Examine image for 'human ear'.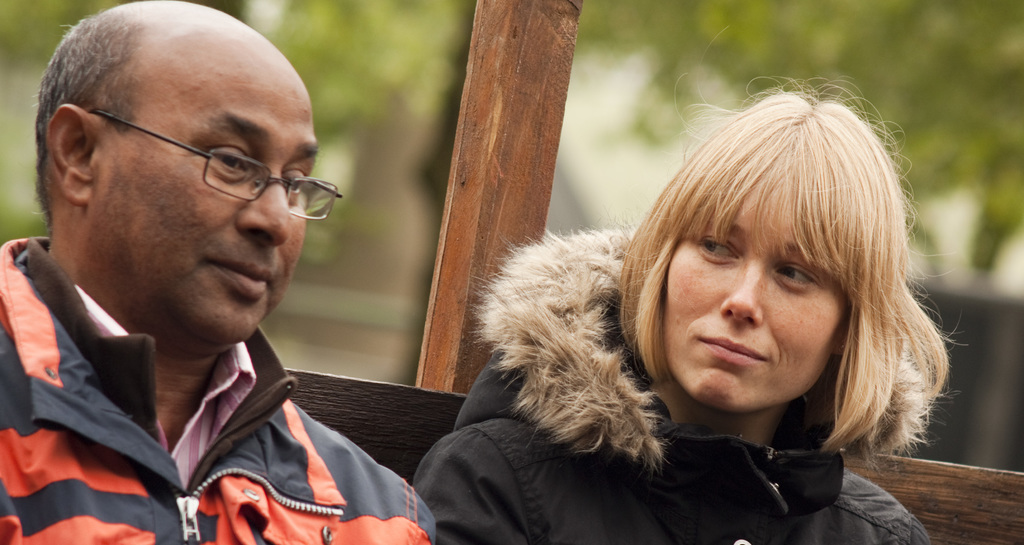
Examination result: left=834, top=326, right=849, bottom=352.
